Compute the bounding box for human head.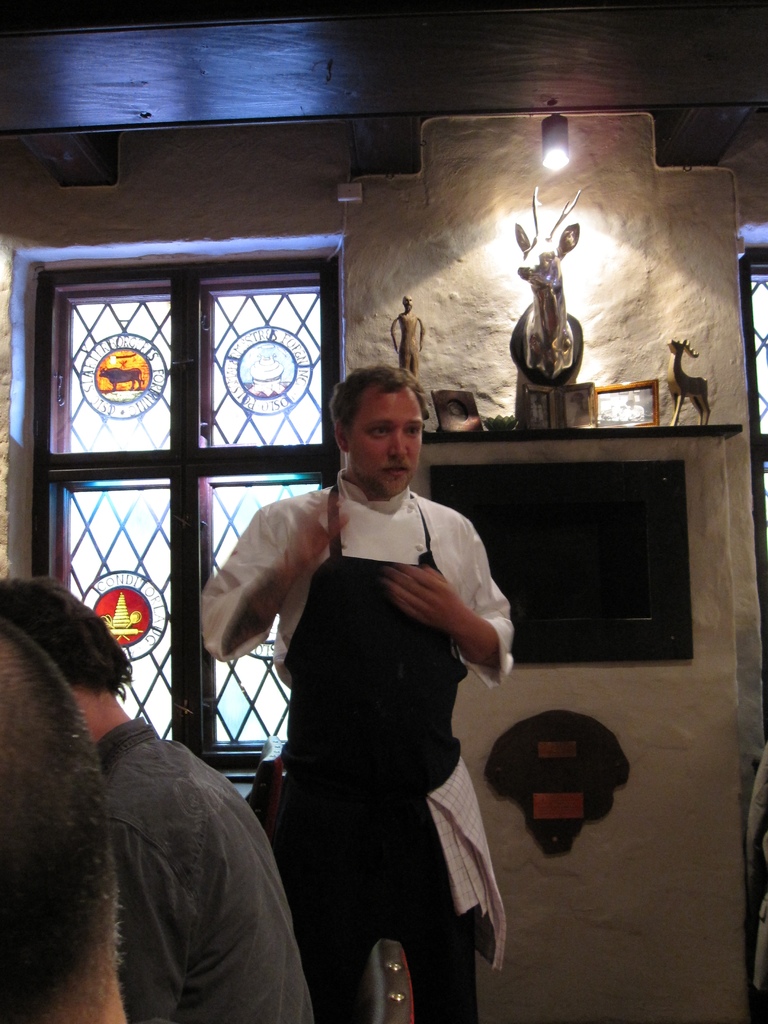
[324,361,435,472].
